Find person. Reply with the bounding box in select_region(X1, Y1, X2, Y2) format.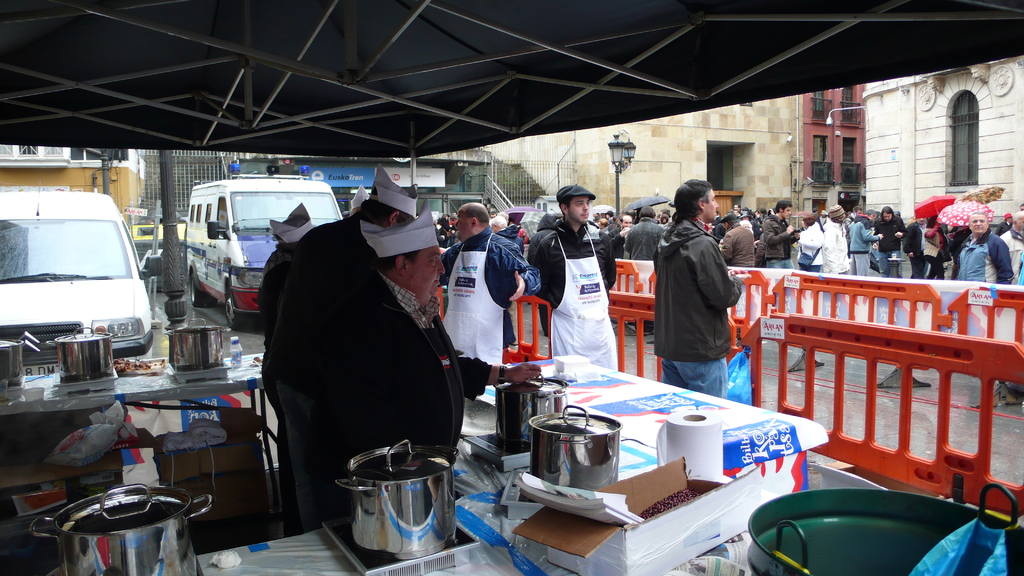
select_region(433, 196, 544, 367).
